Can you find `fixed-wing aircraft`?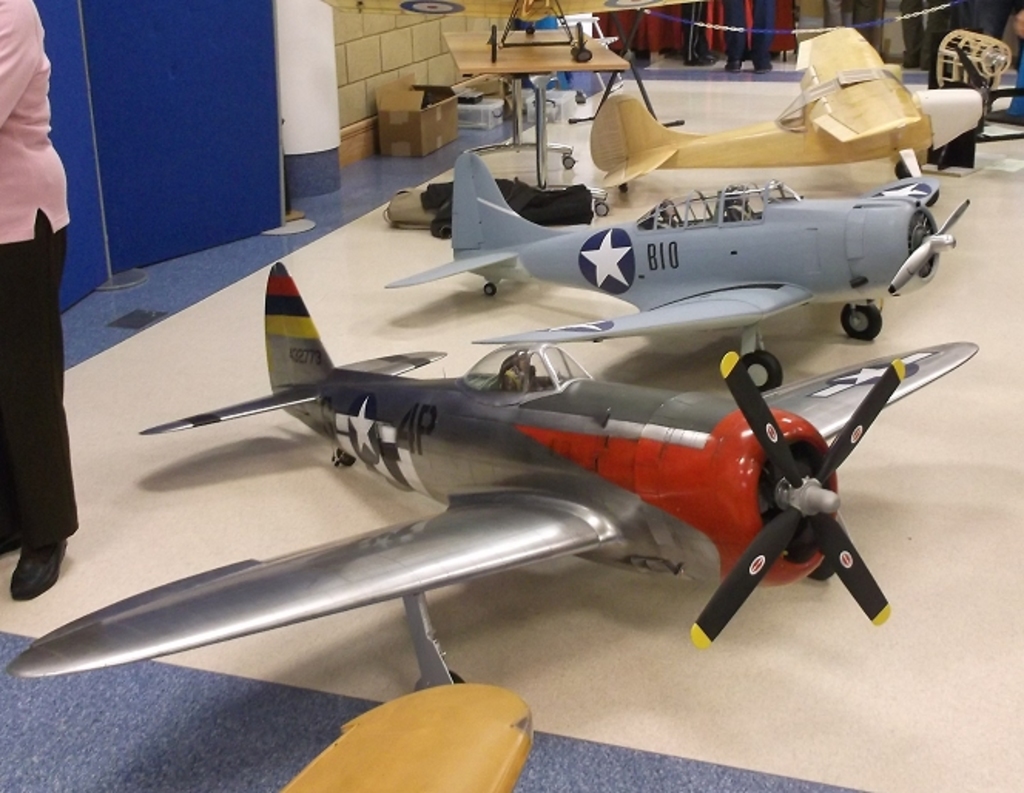
Yes, bounding box: 591:26:989:208.
